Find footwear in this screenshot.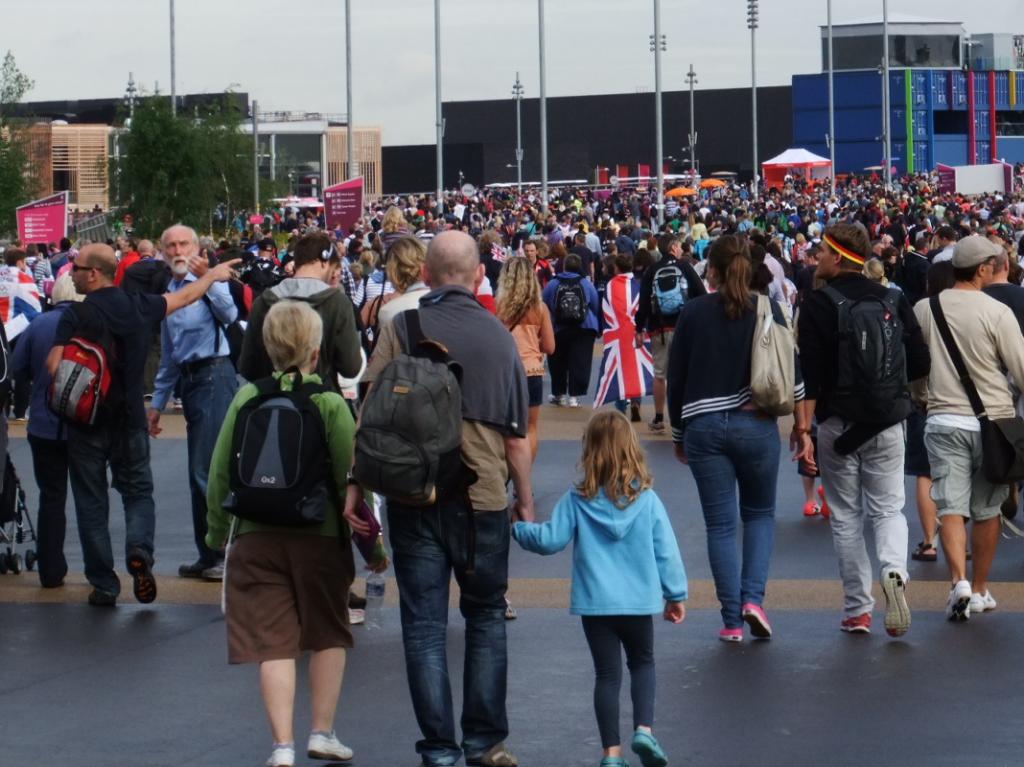
The bounding box for footwear is Rect(570, 396, 581, 409).
